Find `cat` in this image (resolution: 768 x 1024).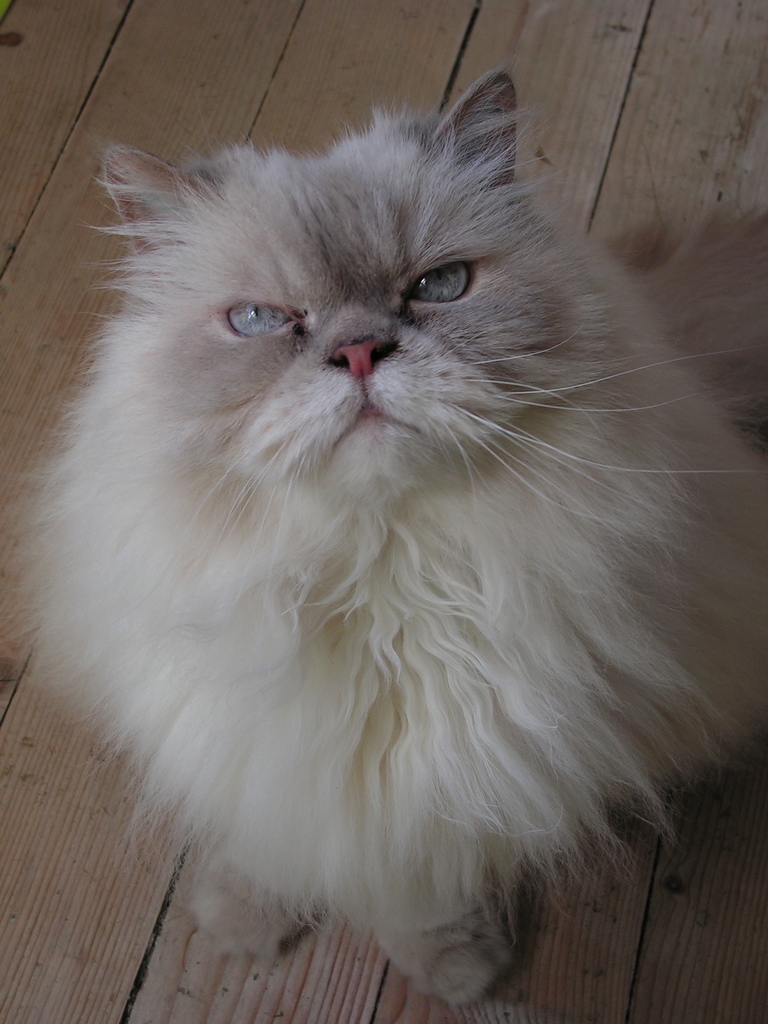
bbox=(0, 65, 767, 1008).
